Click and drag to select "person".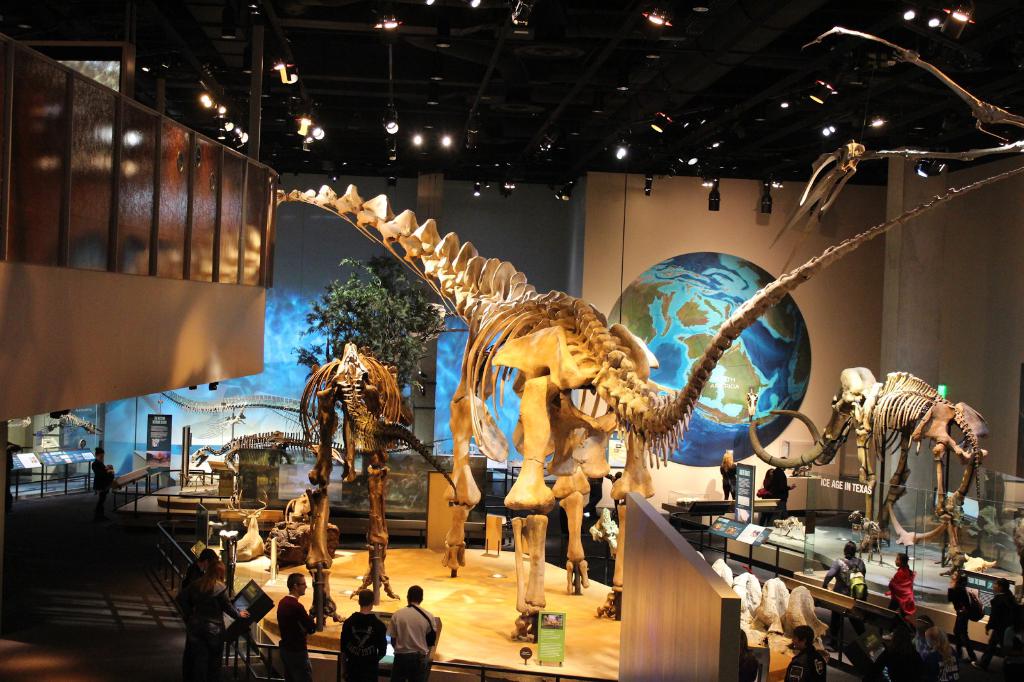
Selection: 822 545 873 610.
